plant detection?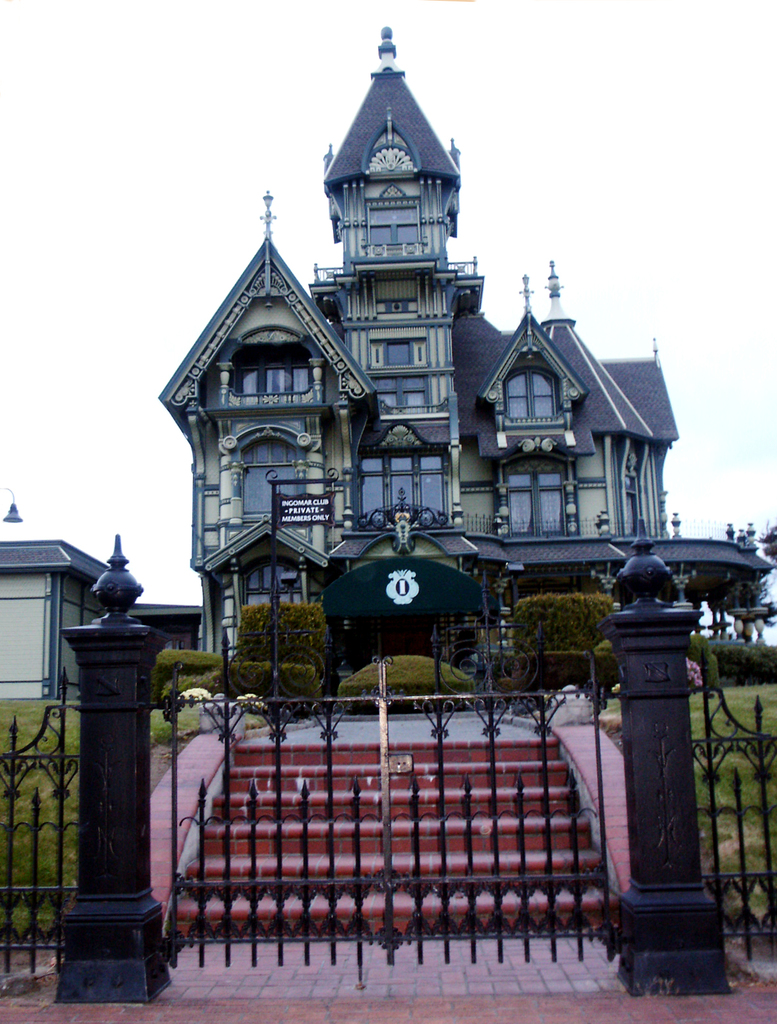
(x1=587, y1=690, x2=624, y2=711)
